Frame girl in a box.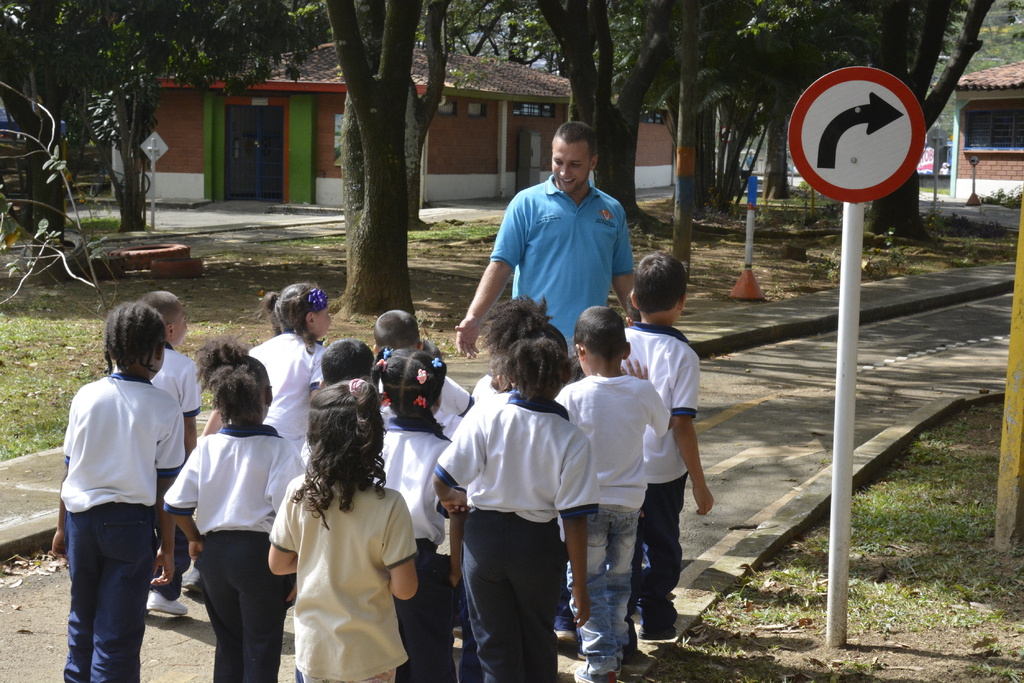
462:296:570:682.
